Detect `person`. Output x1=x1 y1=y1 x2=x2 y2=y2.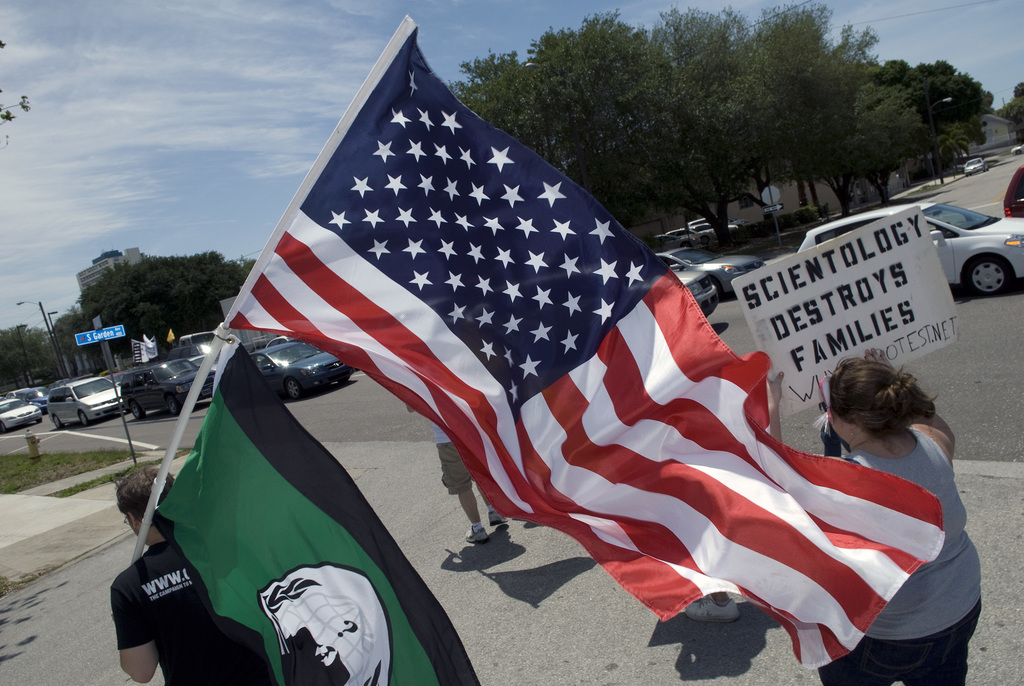
x1=406 y1=407 x2=519 y2=542.
